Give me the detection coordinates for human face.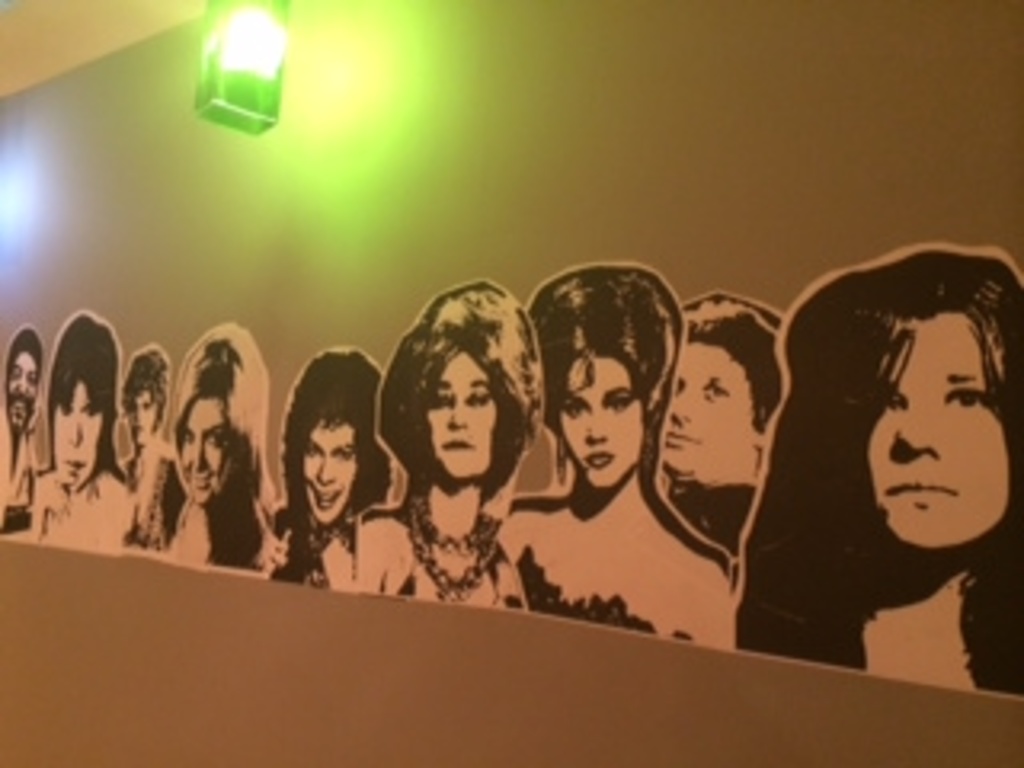
crop(51, 384, 102, 493).
